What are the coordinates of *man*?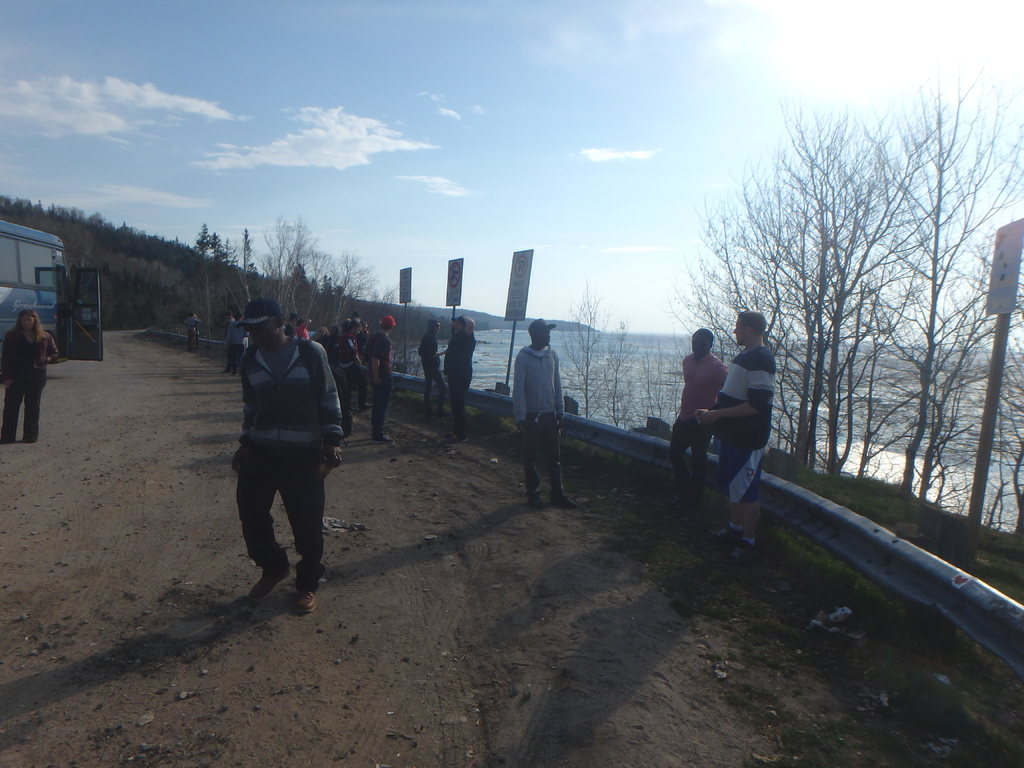
[x1=694, y1=311, x2=773, y2=560].
